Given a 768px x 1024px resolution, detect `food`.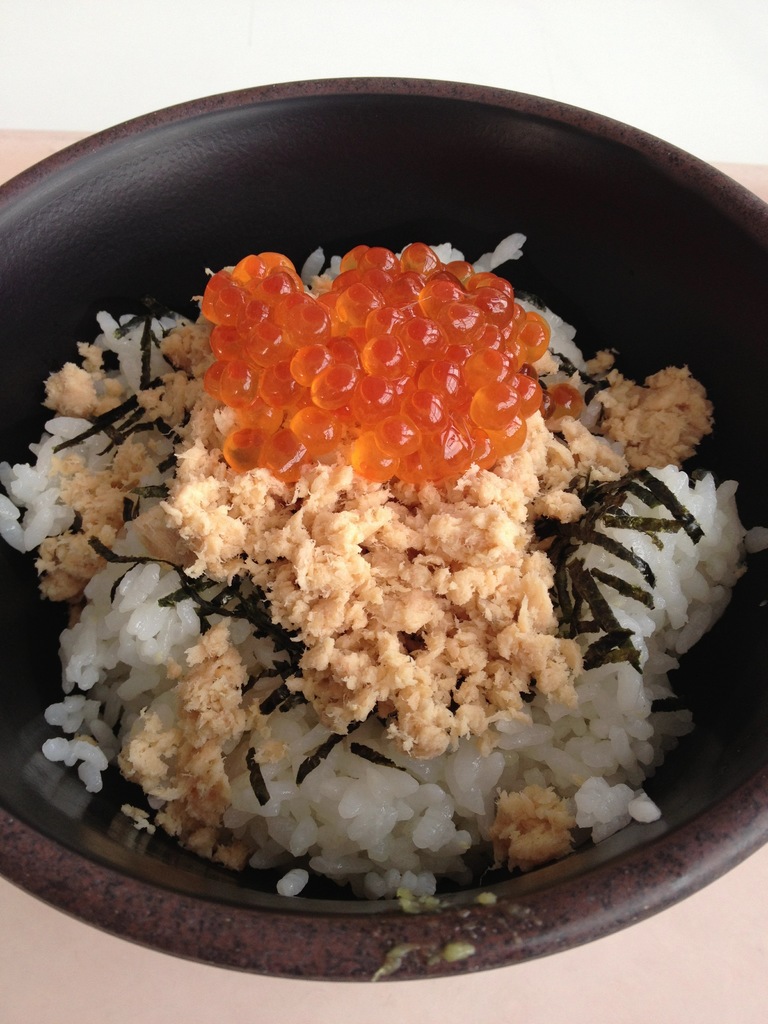
x1=45, y1=184, x2=712, y2=904.
